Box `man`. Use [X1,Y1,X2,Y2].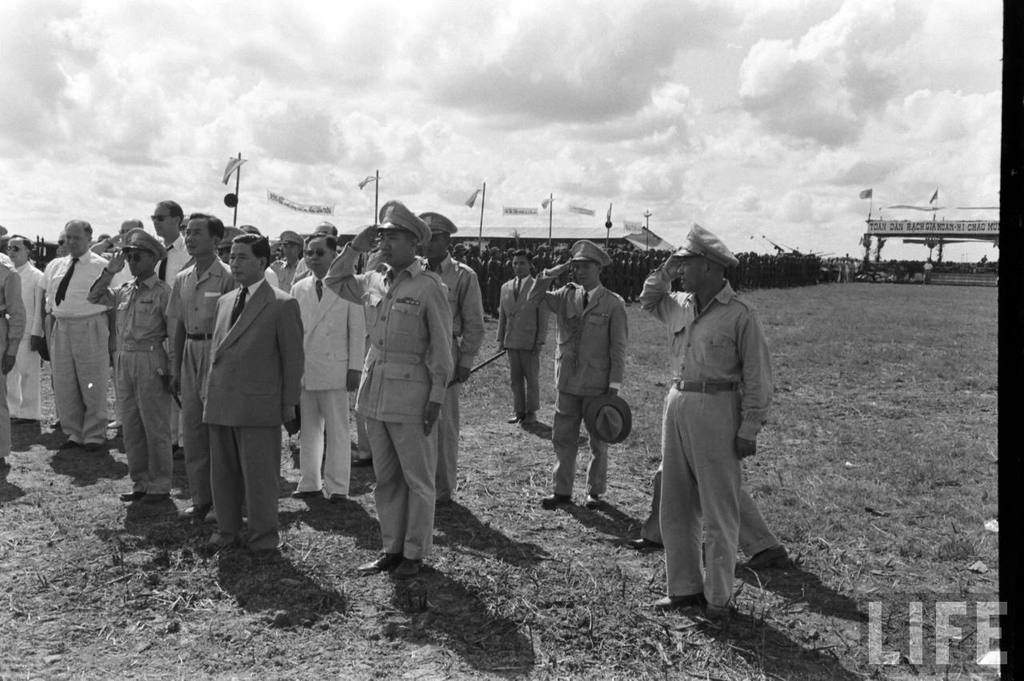
[48,215,122,446].
